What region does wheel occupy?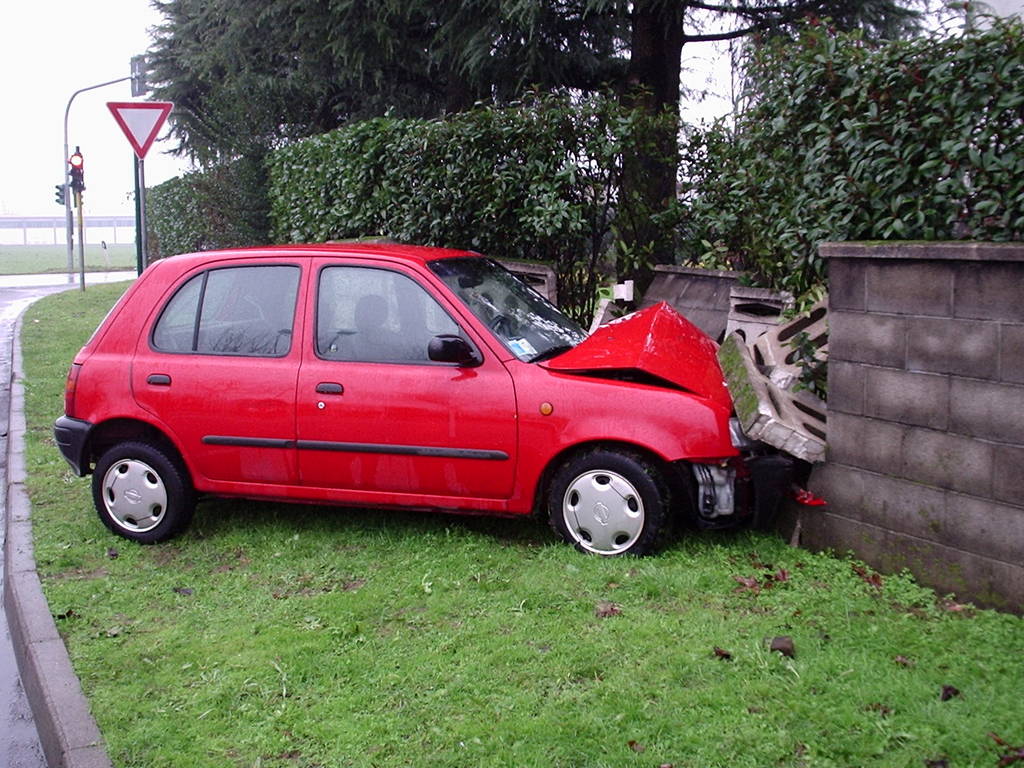
92:437:184:543.
